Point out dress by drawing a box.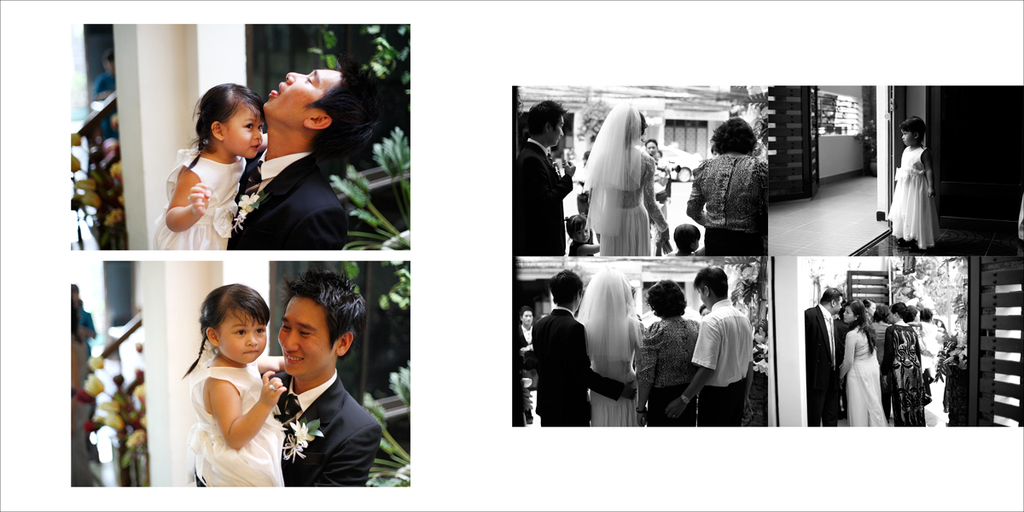
box=[884, 148, 941, 250].
